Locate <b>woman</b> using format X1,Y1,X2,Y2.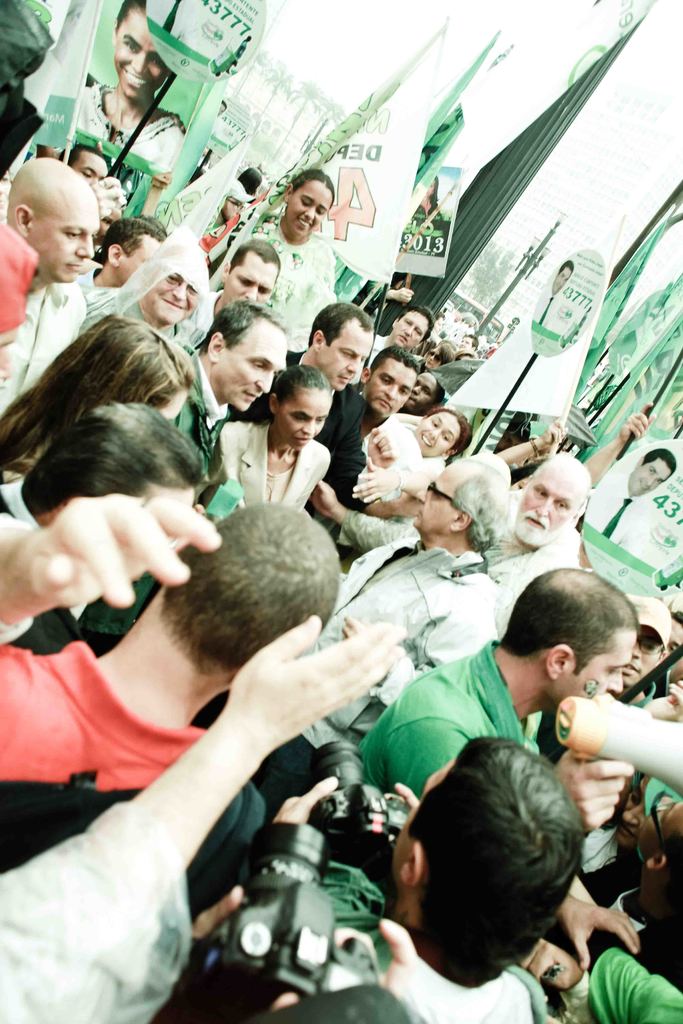
254,168,340,369.
